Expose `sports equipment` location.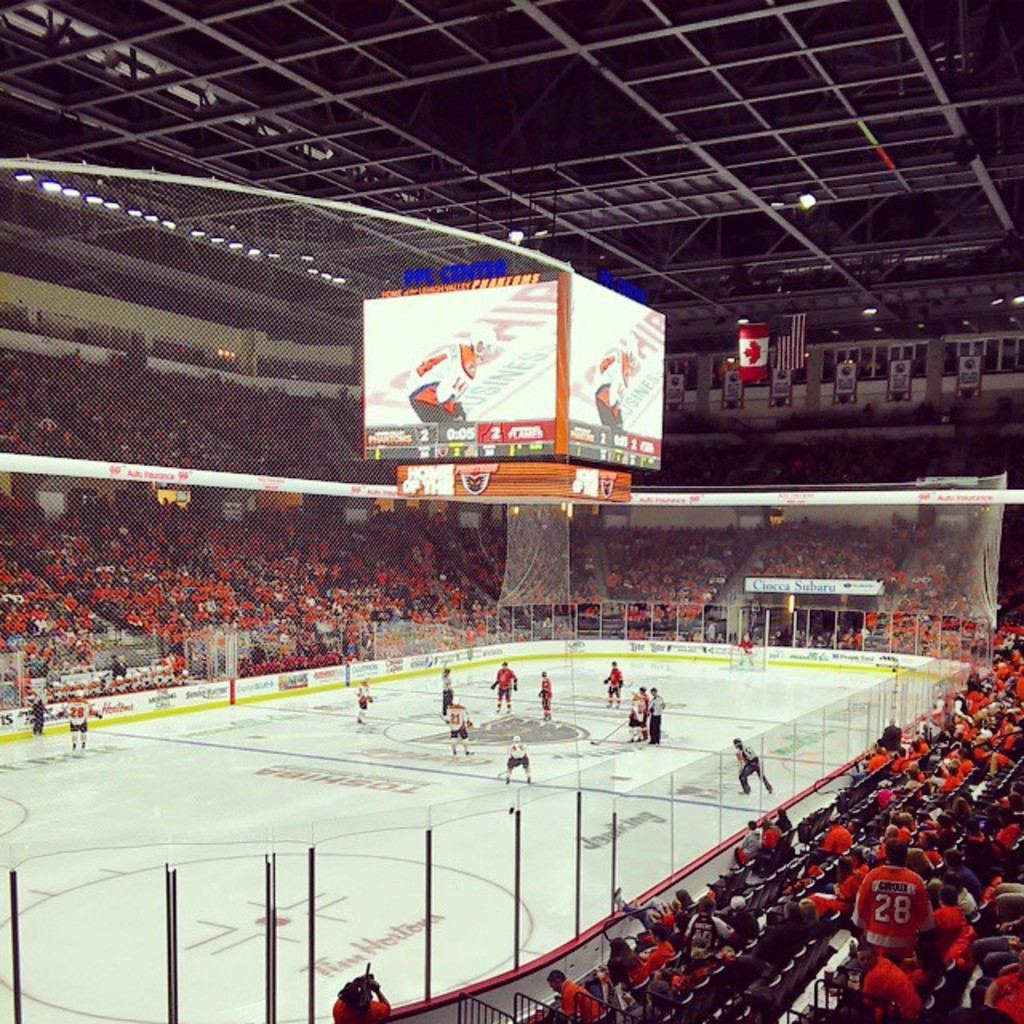
Exposed at box(733, 734, 744, 750).
